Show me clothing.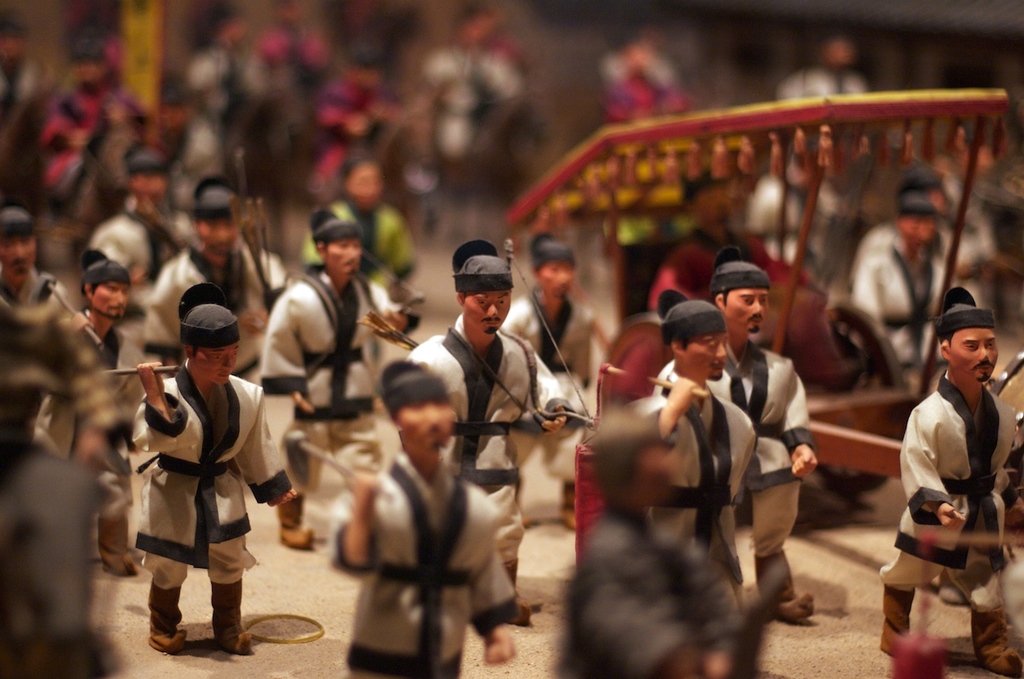
clothing is here: <region>28, 309, 145, 505</region>.
